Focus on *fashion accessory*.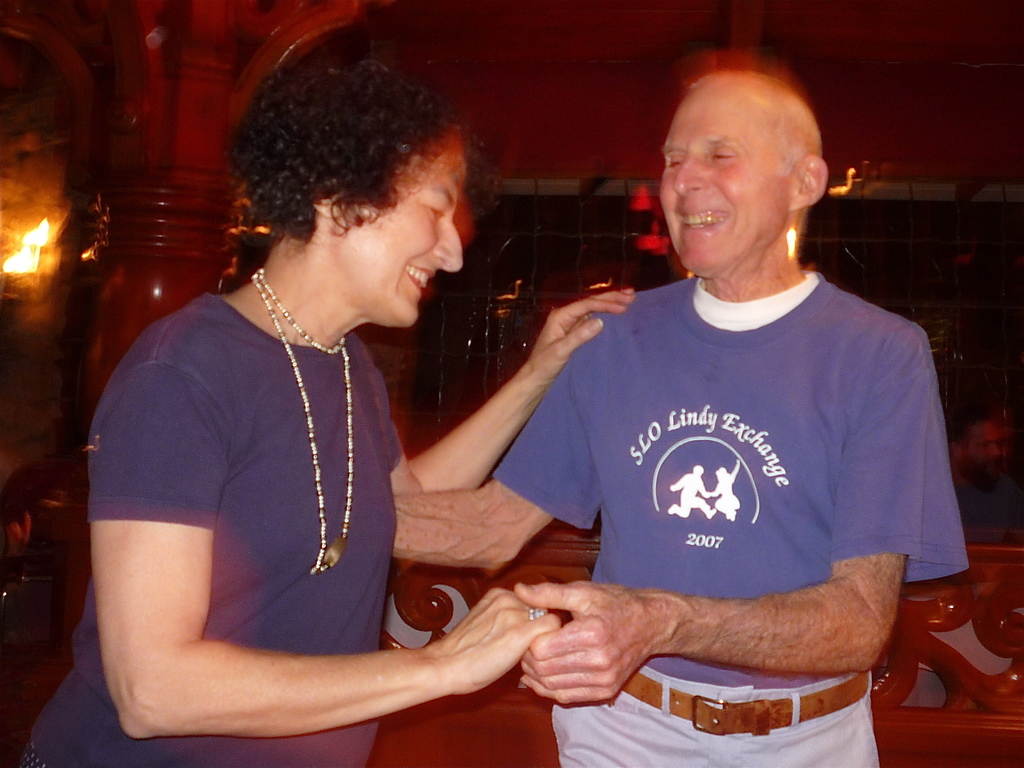
Focused at locate(247, 272, 355, 564).
